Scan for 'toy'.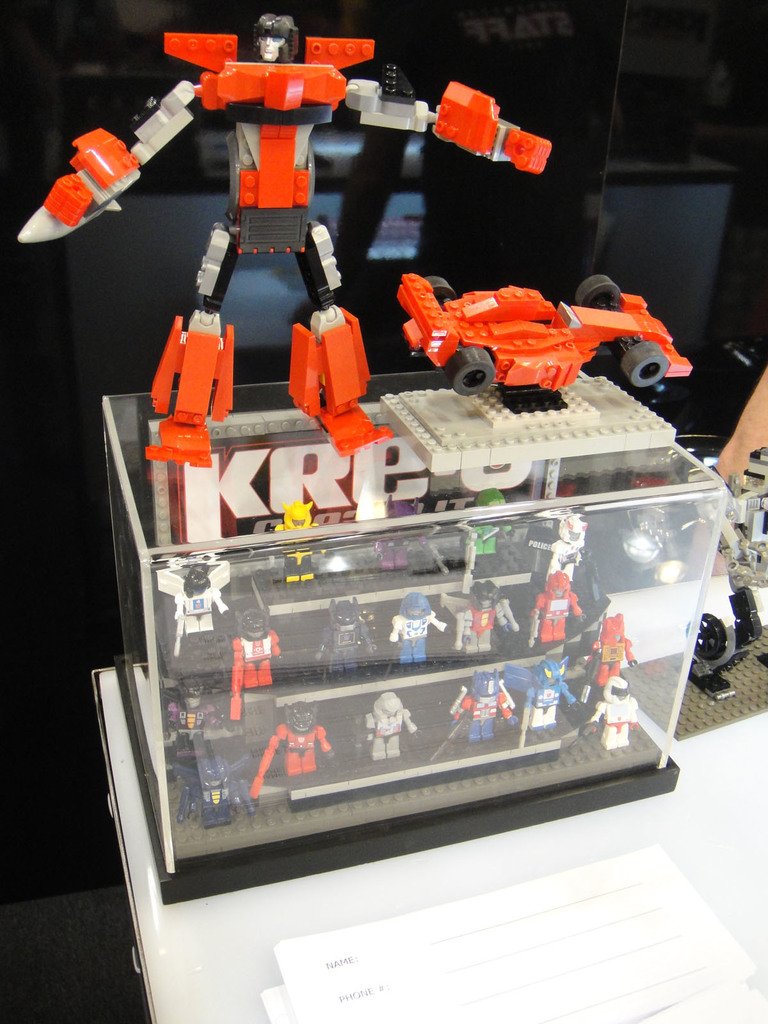
Scan result: [302,593,378,687].
